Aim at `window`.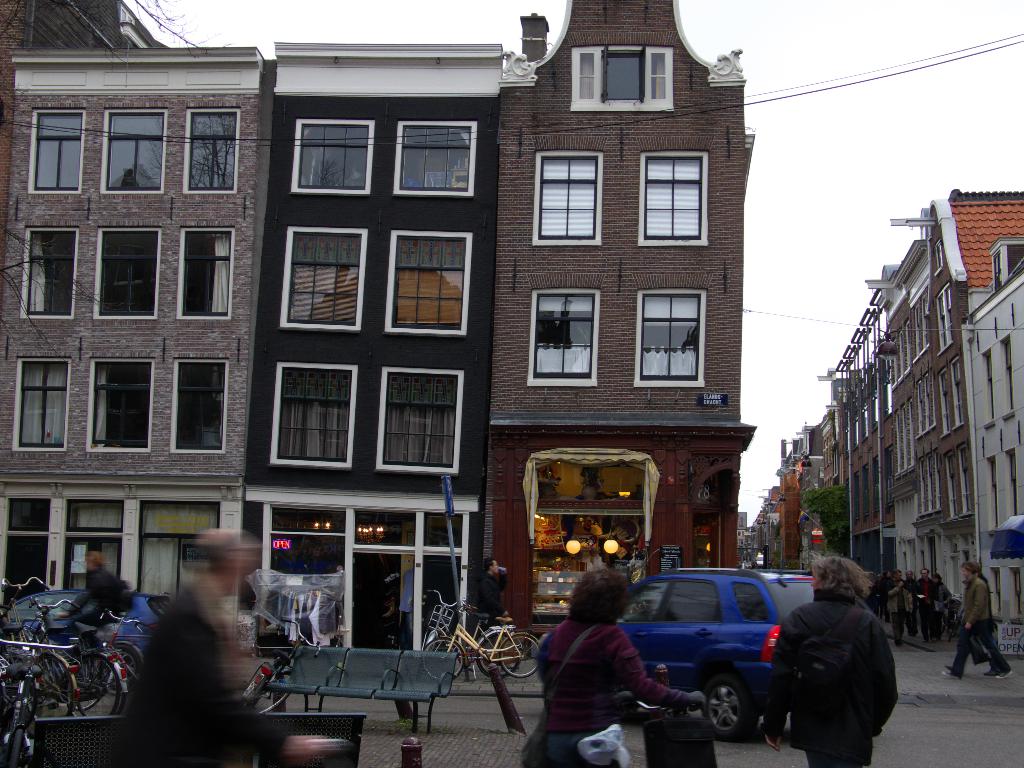
Aimed at select_region(634, 277, 708, 387).
